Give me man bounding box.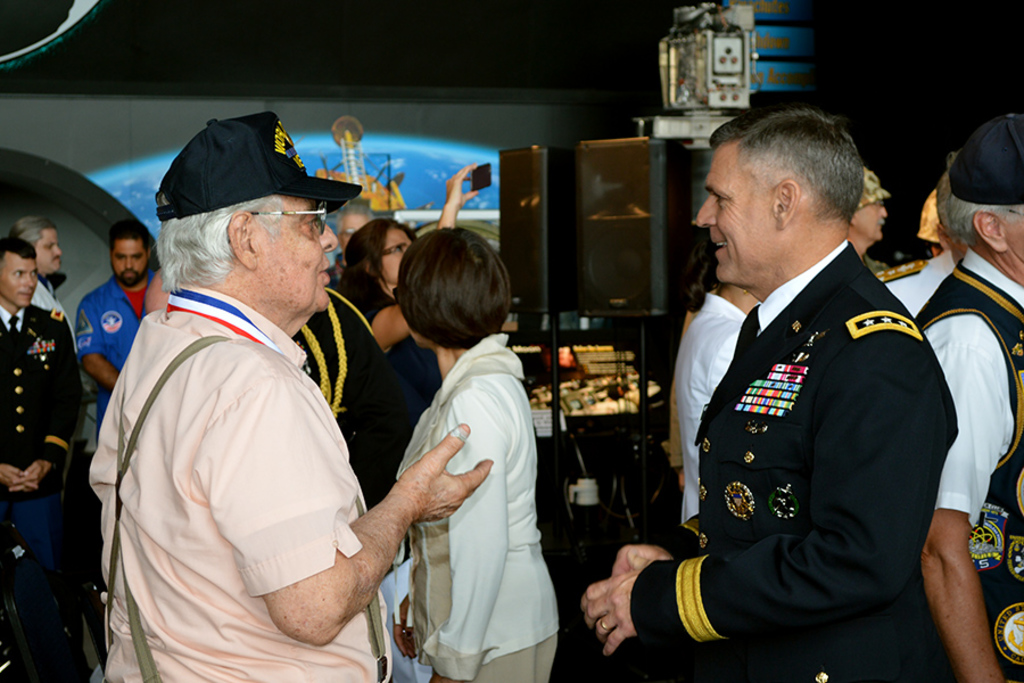
bbox=[578, 97, 959, 682].
